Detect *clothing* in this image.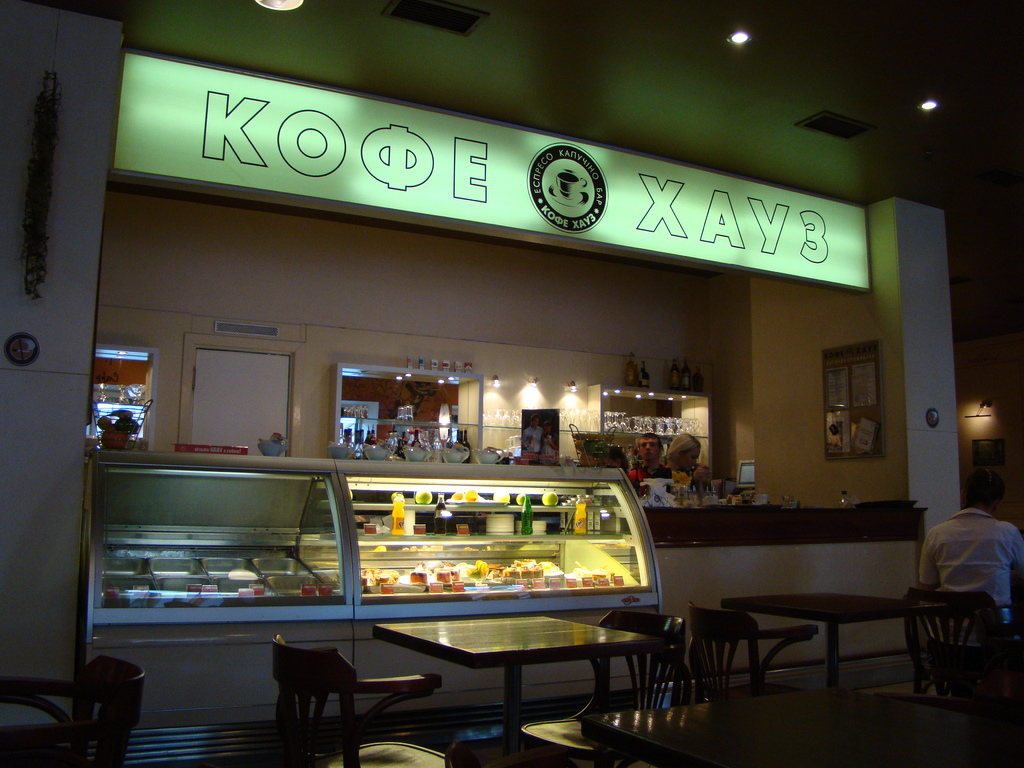
Detection: [left=524, top=425, right=541, bottom=458].
